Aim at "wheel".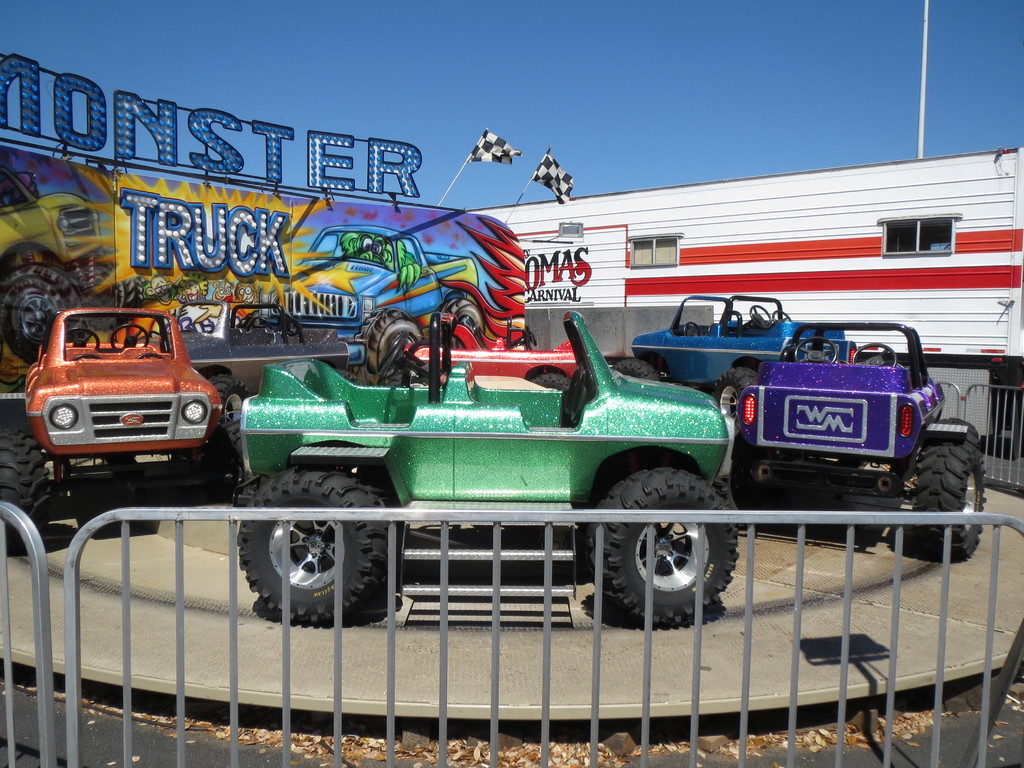
Aimed at (left=582, top=465, right=749, bottom=626).
